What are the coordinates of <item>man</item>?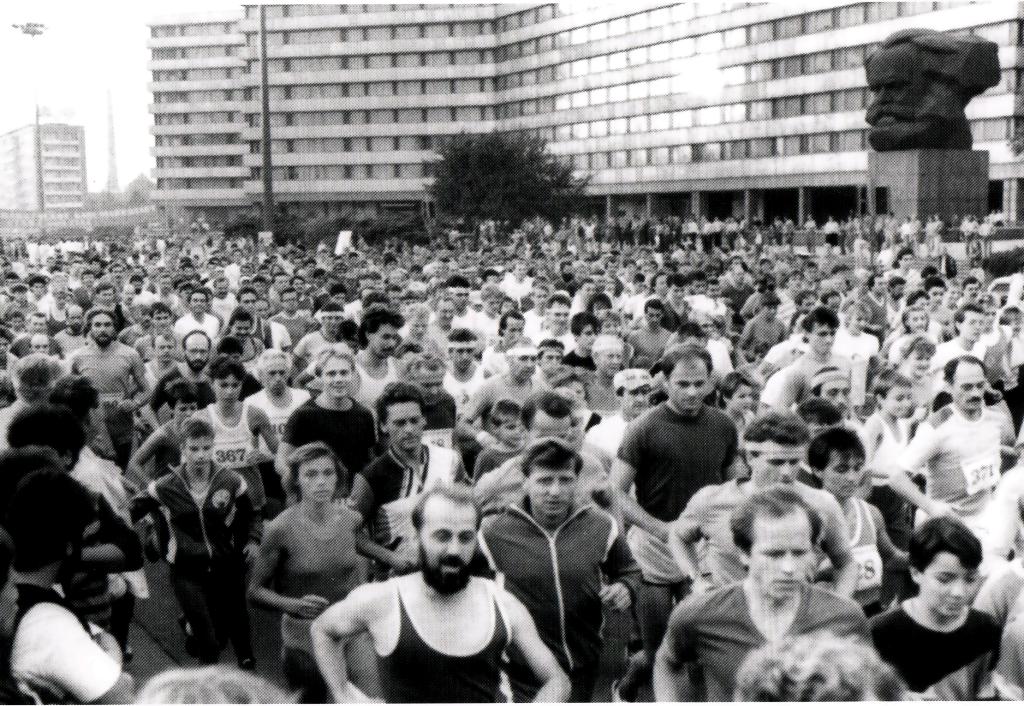
rect(887, 272, 907, 345).
